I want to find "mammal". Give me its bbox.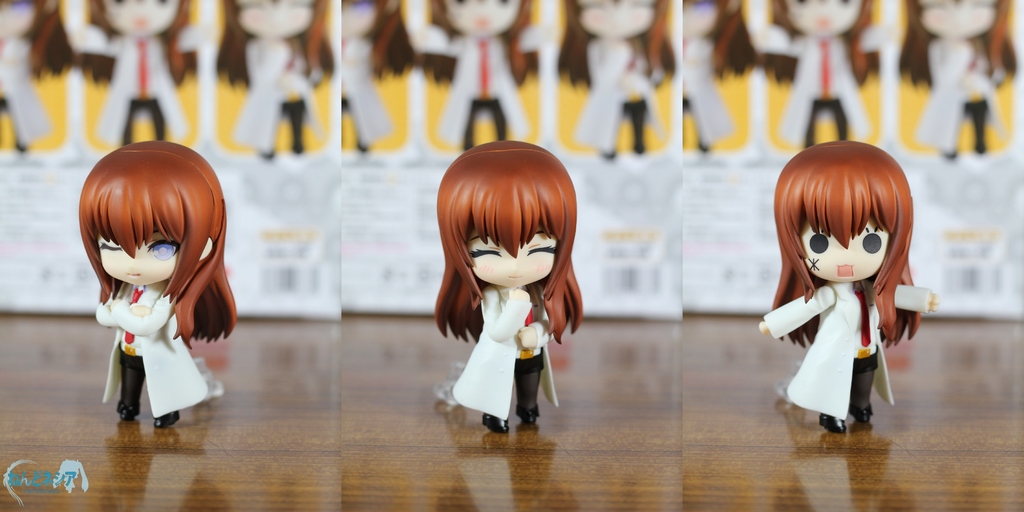
<box>433,140,584,429</box>.
